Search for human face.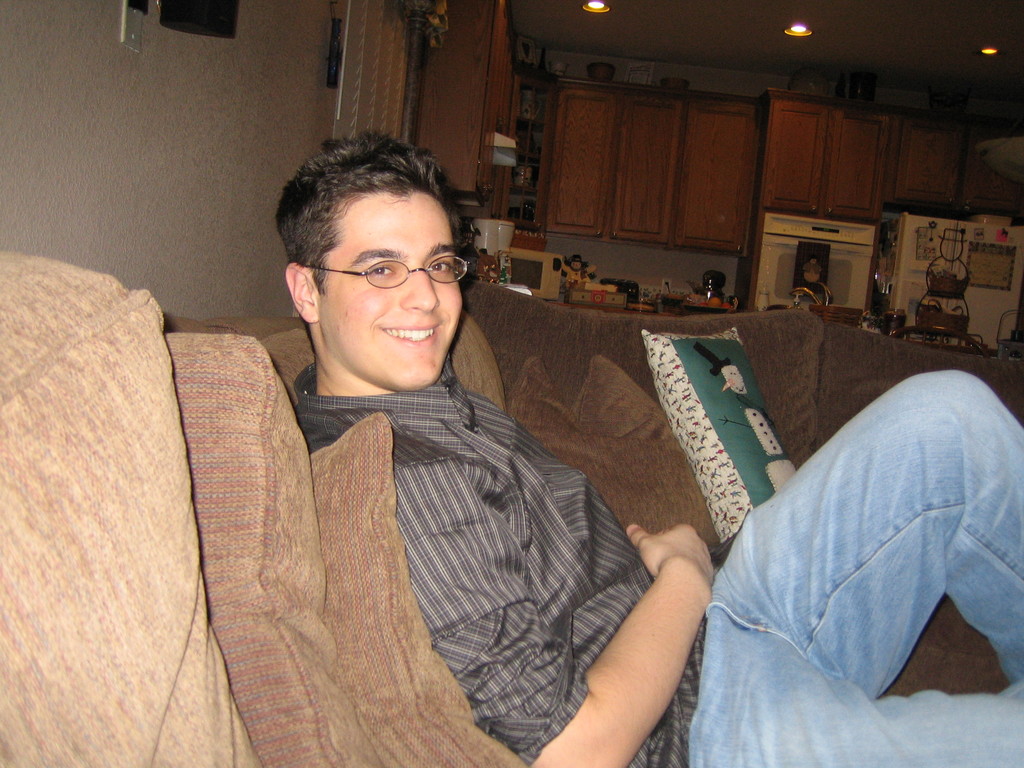
Found at (321, 195, 463, 389).
